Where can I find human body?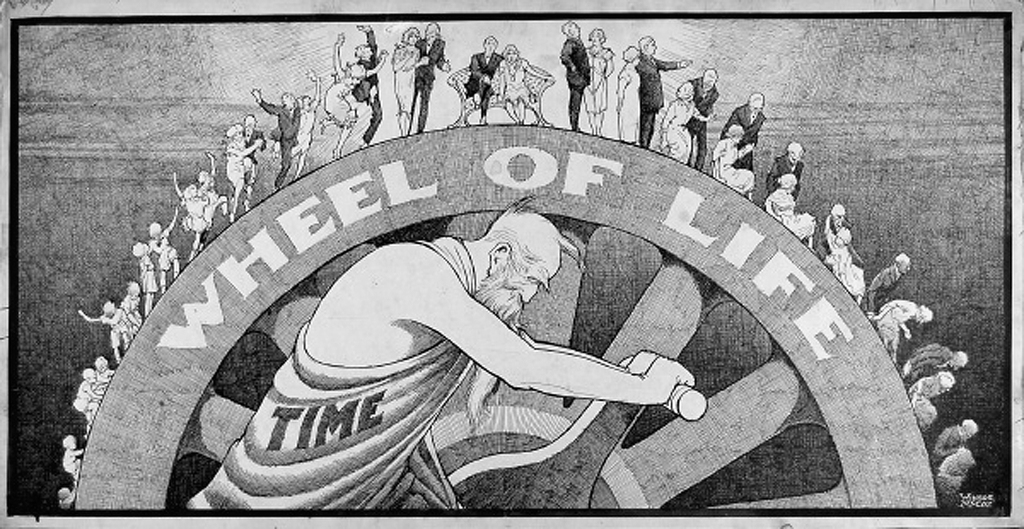
You can find it at BBox(385, 29, 425, 133).
